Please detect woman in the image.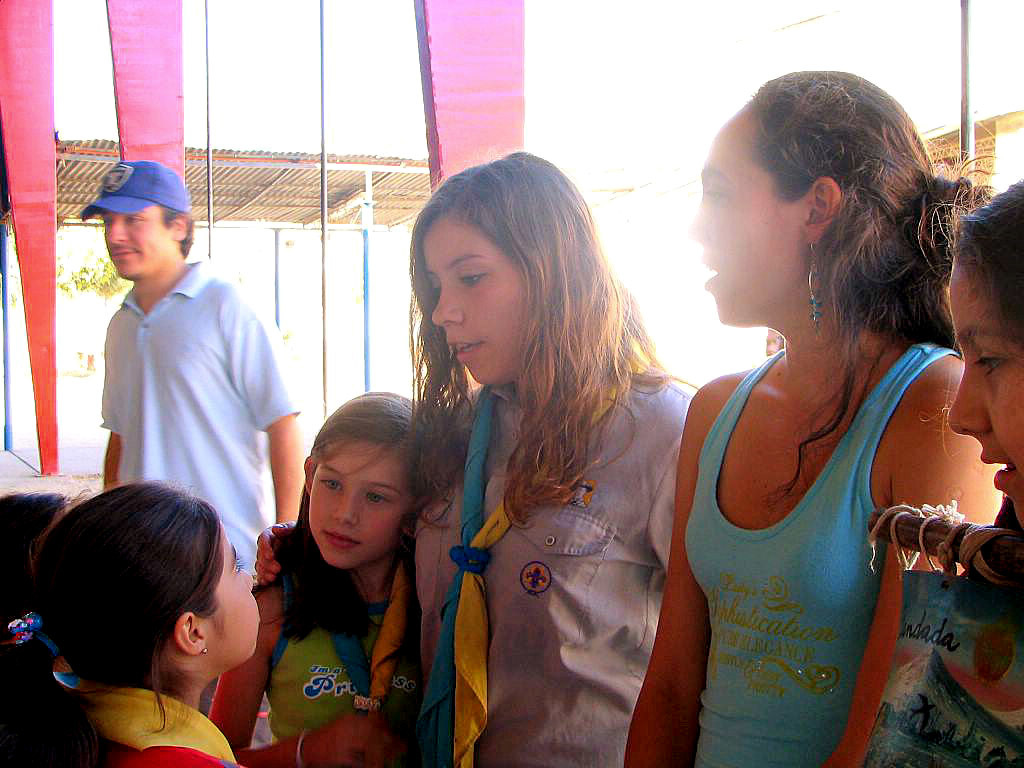
(left=639, top=73, right=999, bottom=756).
